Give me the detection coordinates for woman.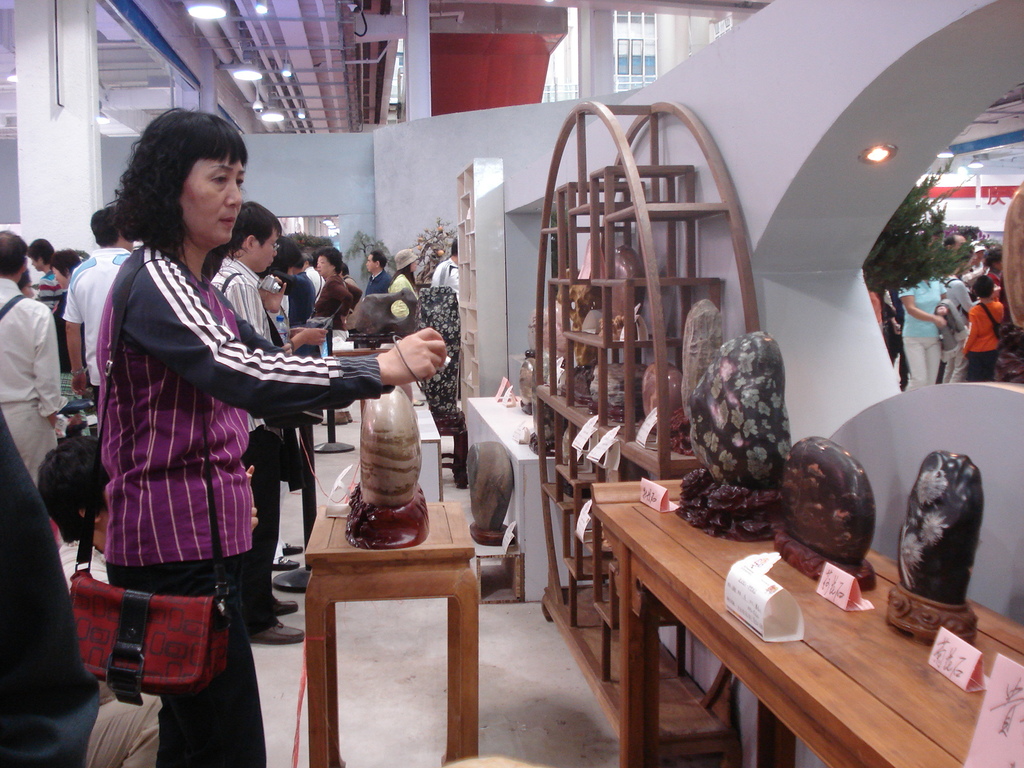
{"x1": 897, "y1": 276, "x2": 948, "y2": 390}.
